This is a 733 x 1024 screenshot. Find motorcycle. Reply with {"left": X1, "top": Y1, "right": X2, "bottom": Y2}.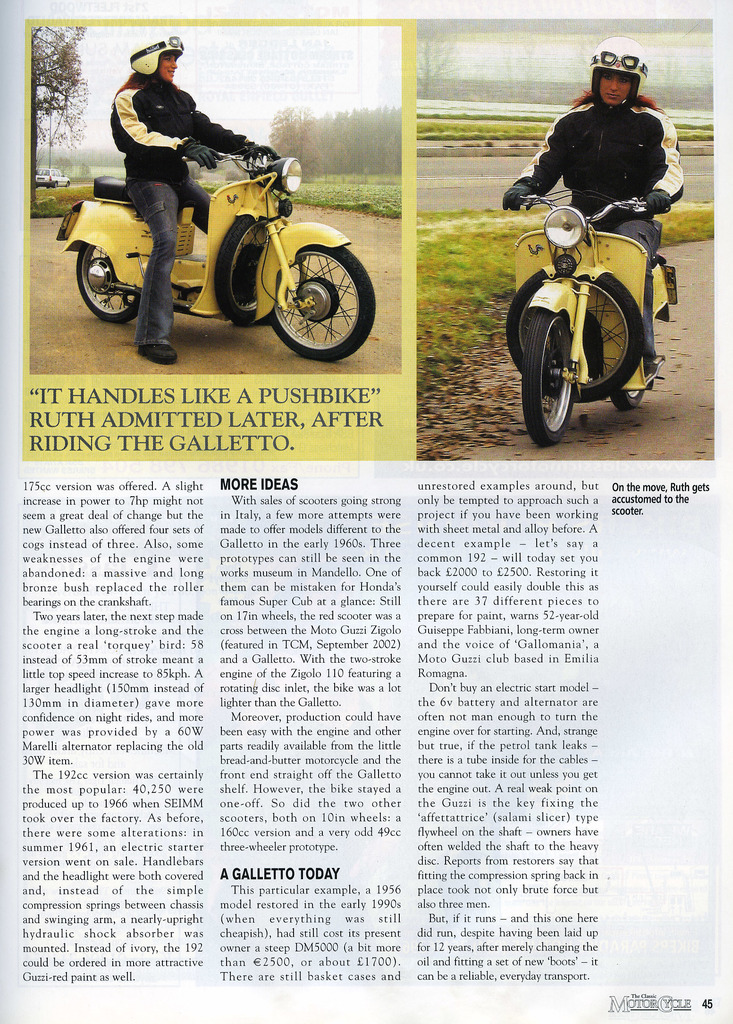
{"left": 504, "top": 179, "right": 679, "bottom": 443}.
